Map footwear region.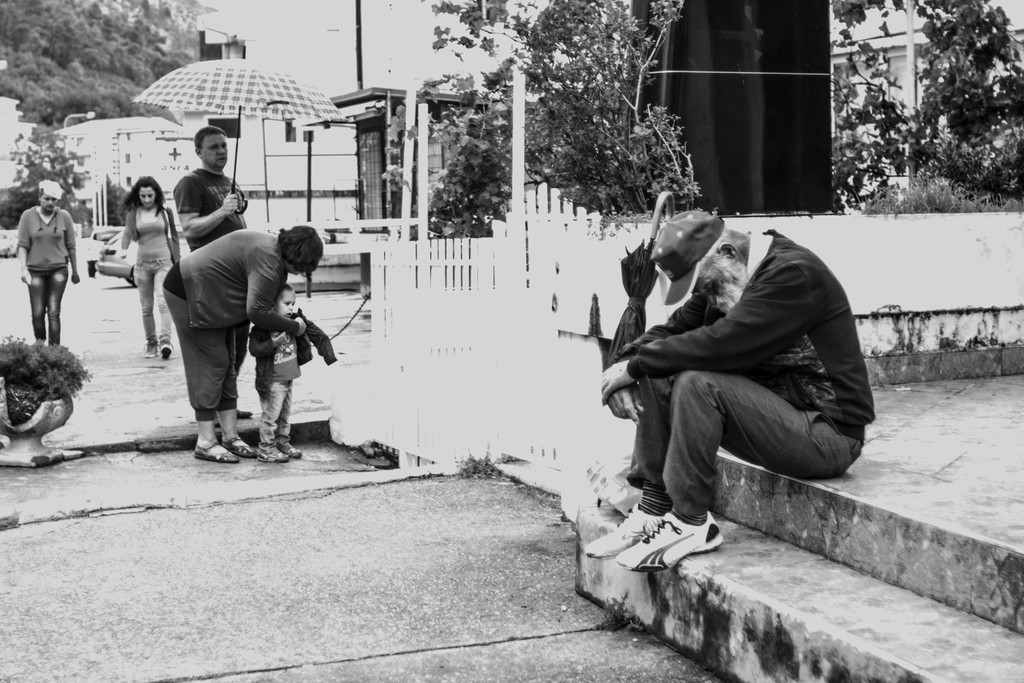
Mapped to bbox=(615, 509, 735, 567).
